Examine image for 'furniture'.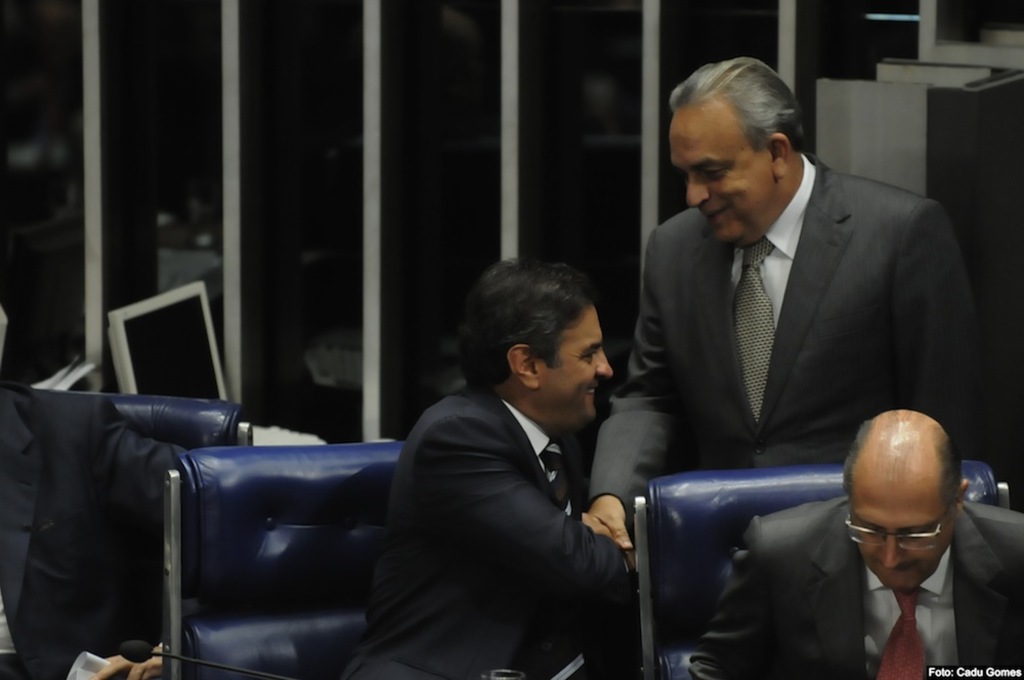
Examination result: x1=74 y1=392 x2=255 y2=464.
